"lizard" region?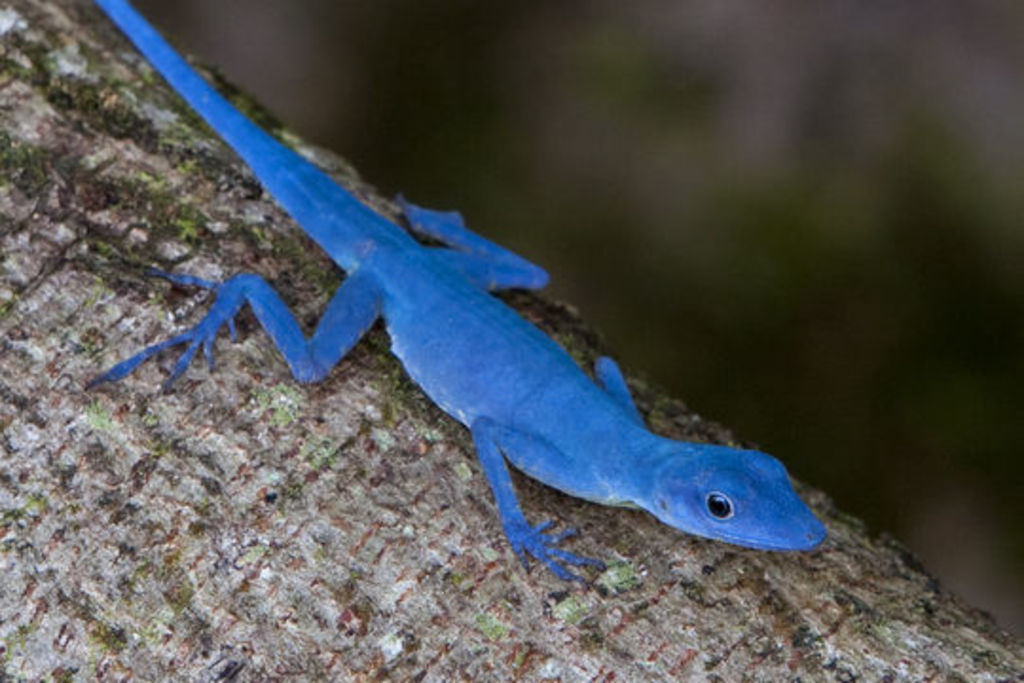
[x1=99, y1=0, x2=821, y2=577]
